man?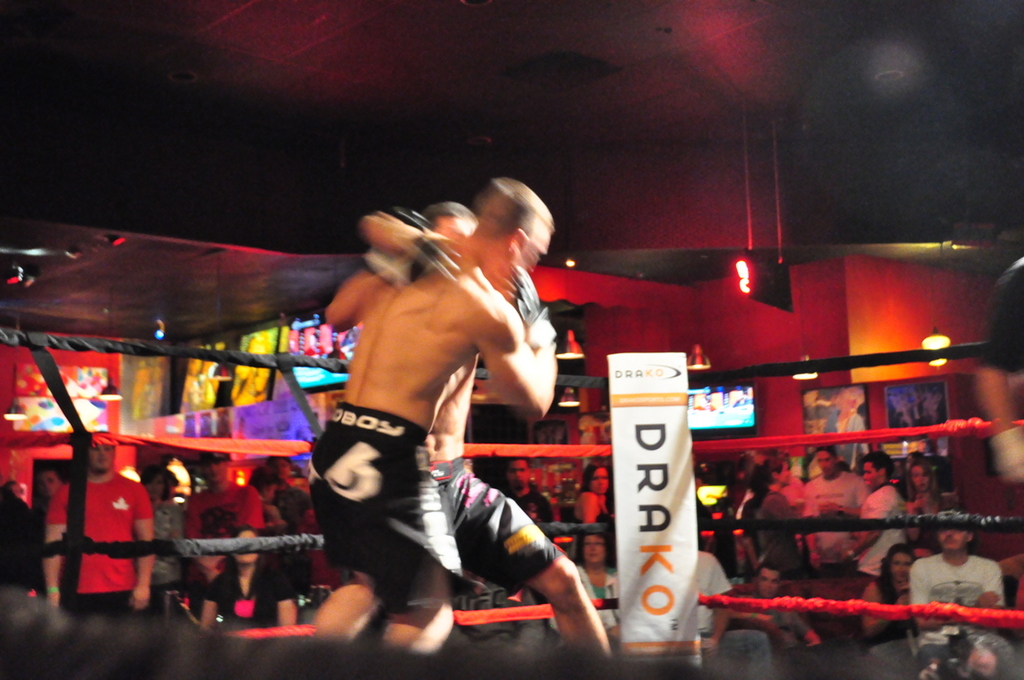
184, 454, 265, 617
